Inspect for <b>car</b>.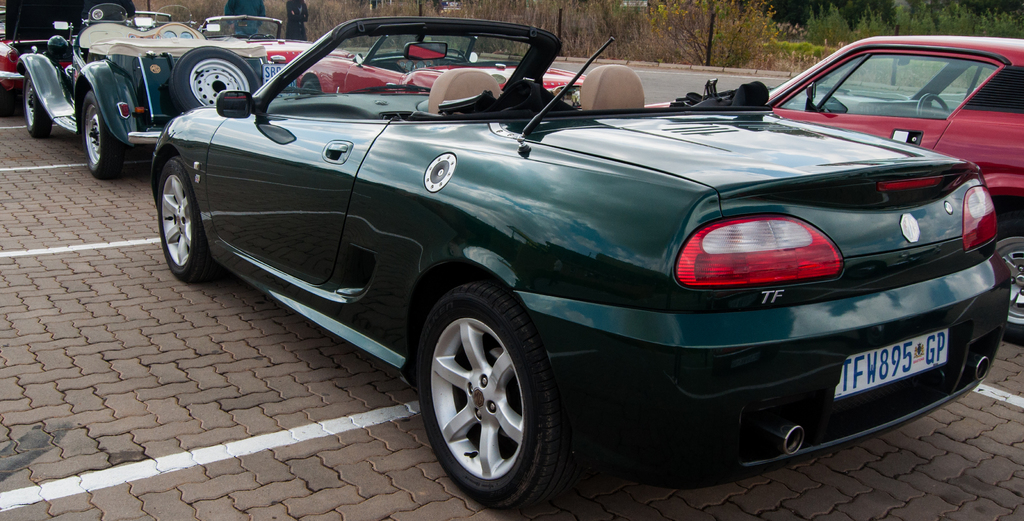
Inspection: [left=0, top=0, right=136, bottom=88].
